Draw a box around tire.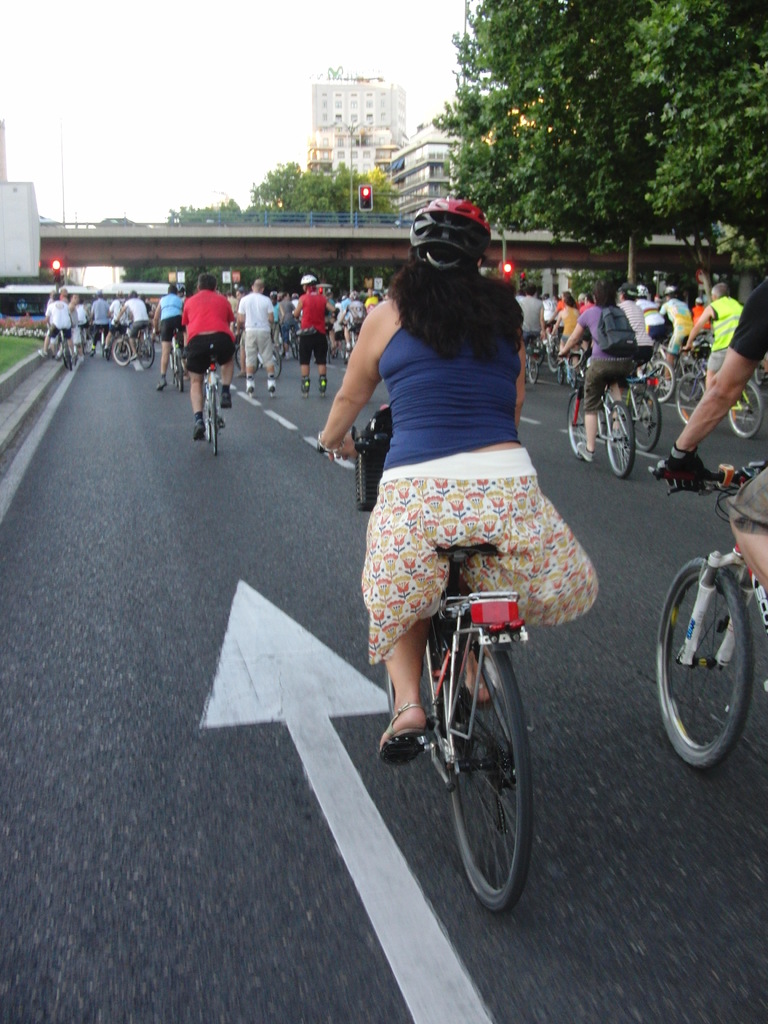
232, 340, 260, 379.
